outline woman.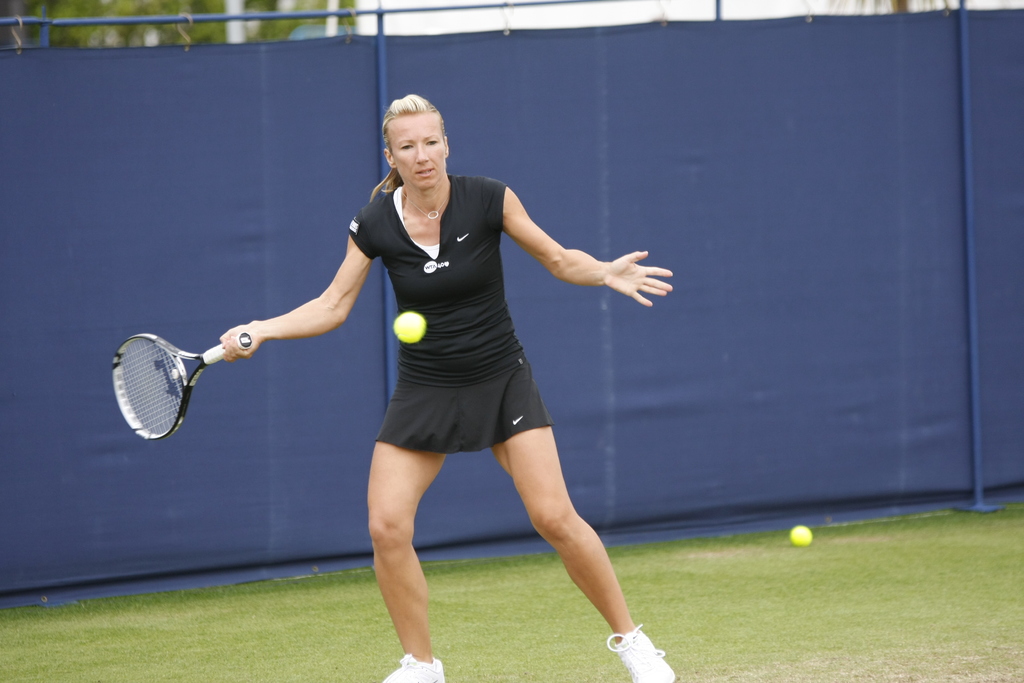
Outline: l=216, t=91, r=675, b=682.
